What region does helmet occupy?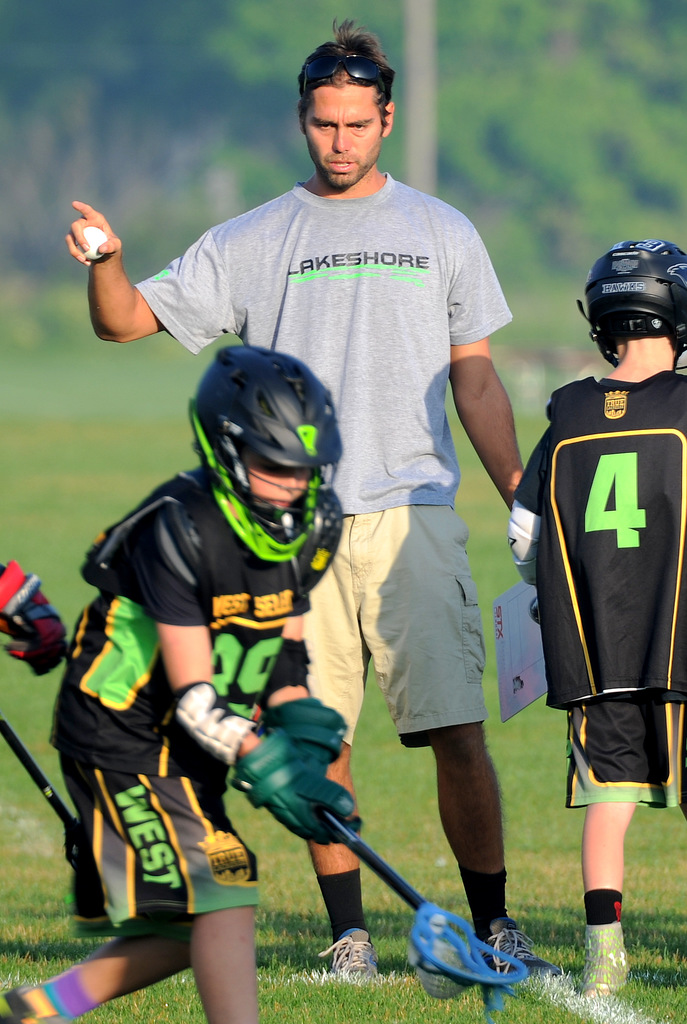
{"left": 586, "top": 239, "right": 675, "bottom": 367}.
